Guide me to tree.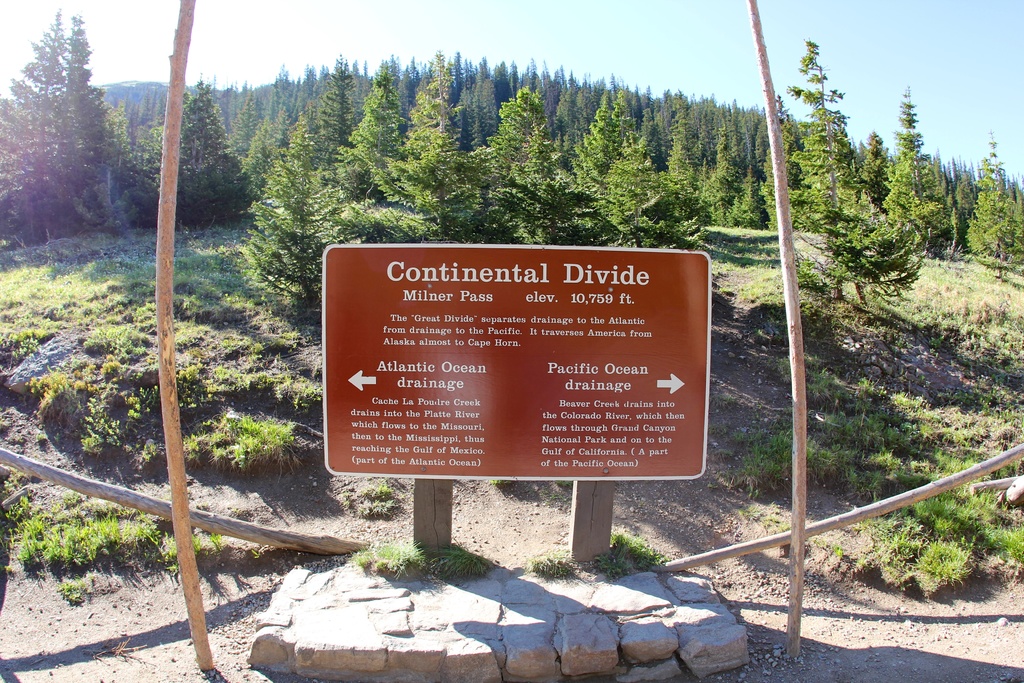
Guidance: BBox(246, 110, 383, 325).
